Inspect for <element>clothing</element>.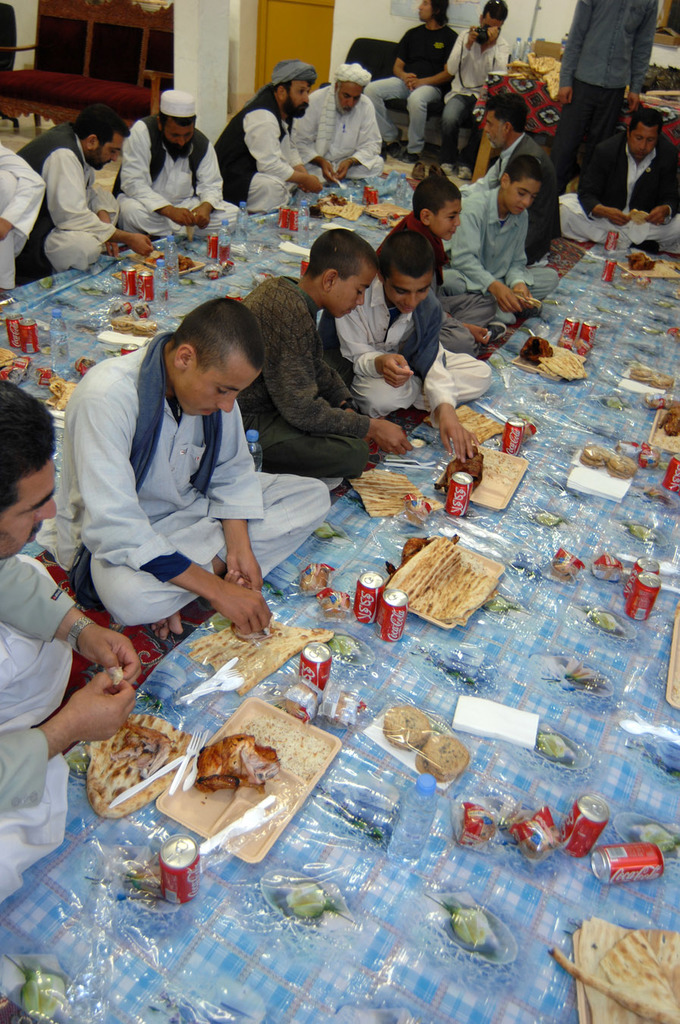
Inspection: [355,11,456,149].
